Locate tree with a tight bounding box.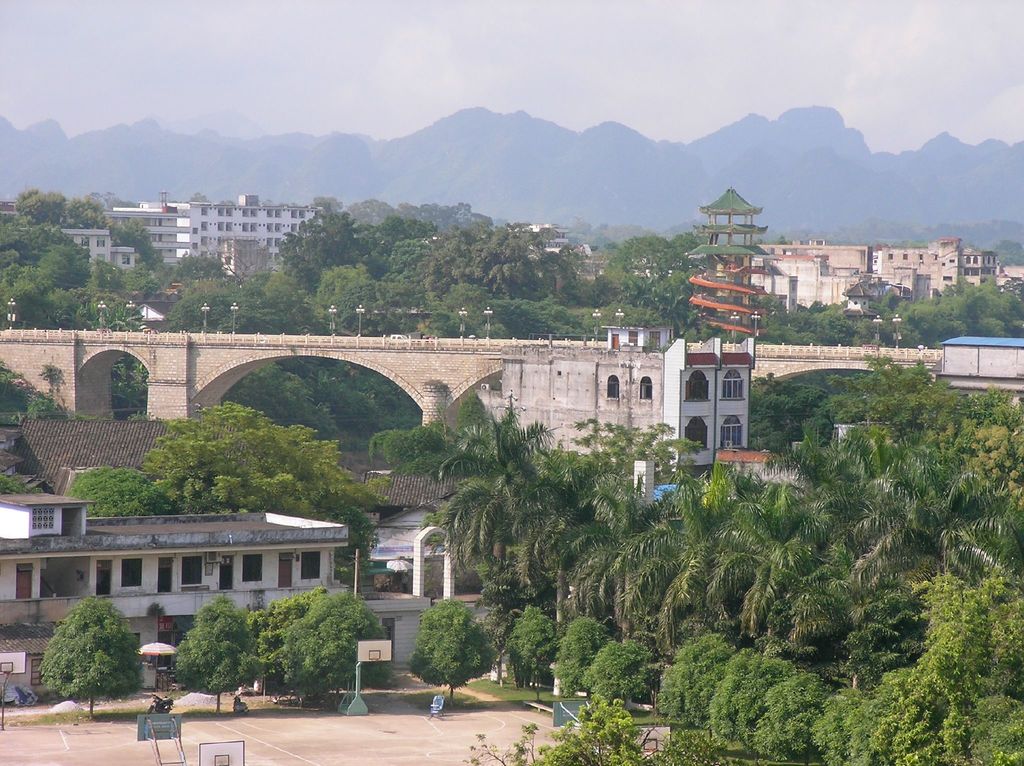
(x1=33, y1=601, x2=122, y2=710).
